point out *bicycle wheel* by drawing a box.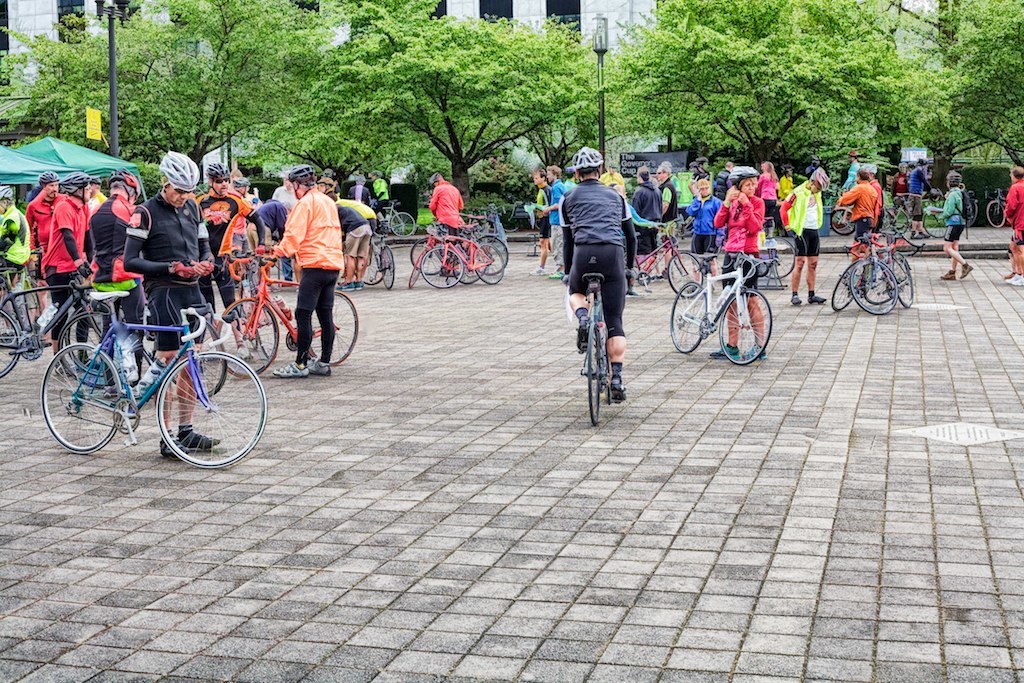
{"left": 151, "top": 349, "right": 269, "bottom": 471}.
